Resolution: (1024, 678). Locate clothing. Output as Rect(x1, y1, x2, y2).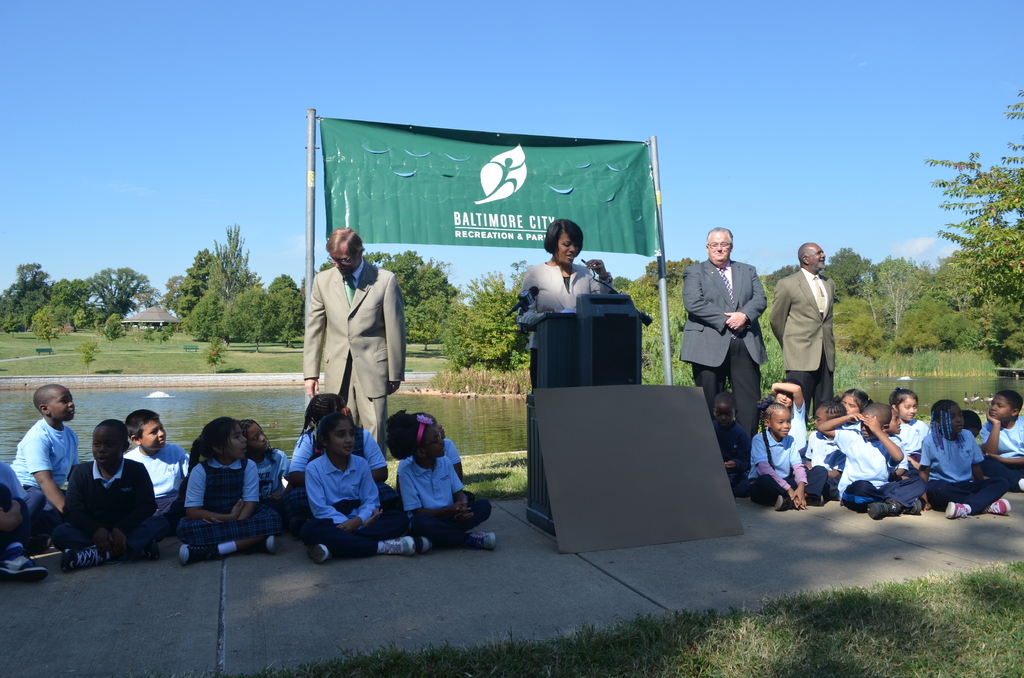
Rect(296, 241, 406, 442).
